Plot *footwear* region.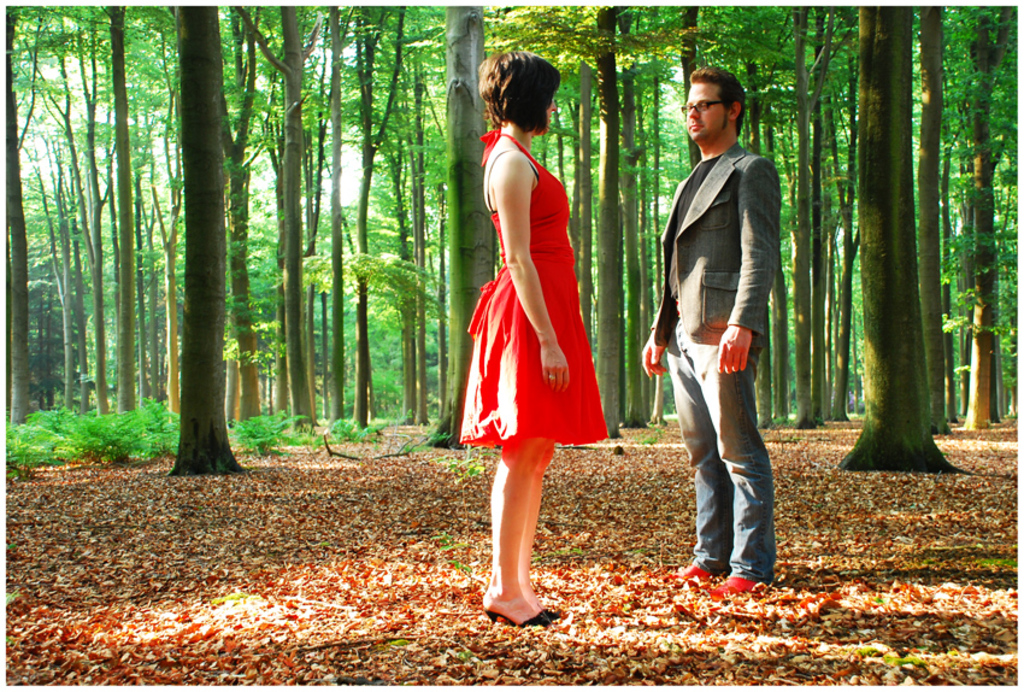
Plotted at Rect(666, 559, 725, 587).
